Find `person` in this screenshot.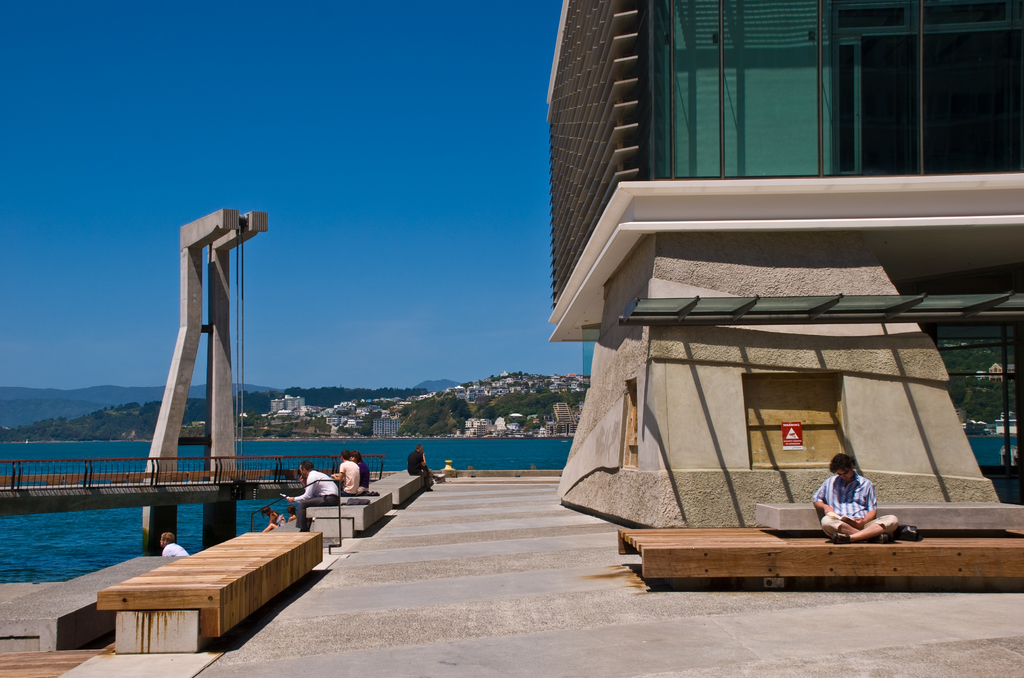
The bounding box for `person` is bbox=(259, 503, 301, 533).
